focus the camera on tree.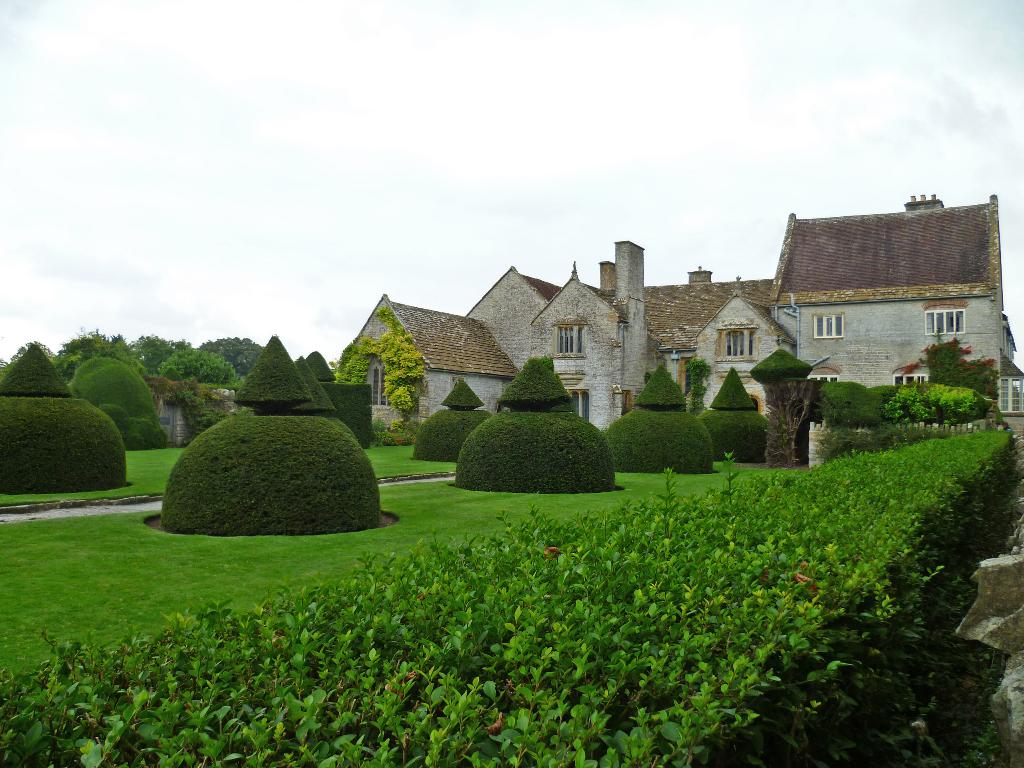
Focus region: bbox=[607, 365, 719, 479].
